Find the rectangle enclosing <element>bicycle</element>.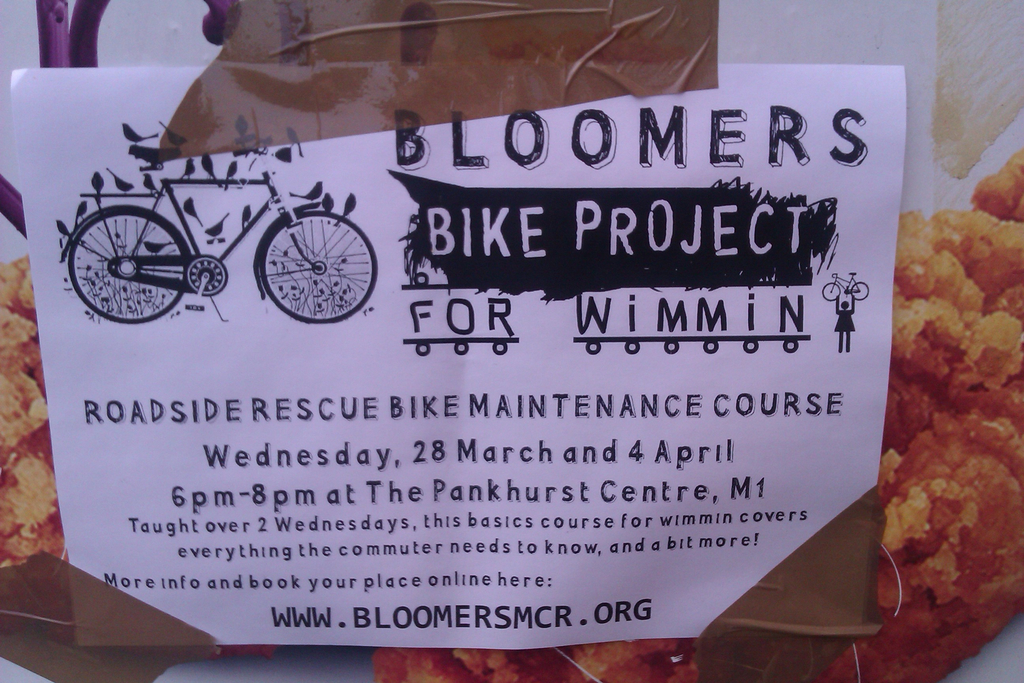
box=[822, 273, 871, 302].
